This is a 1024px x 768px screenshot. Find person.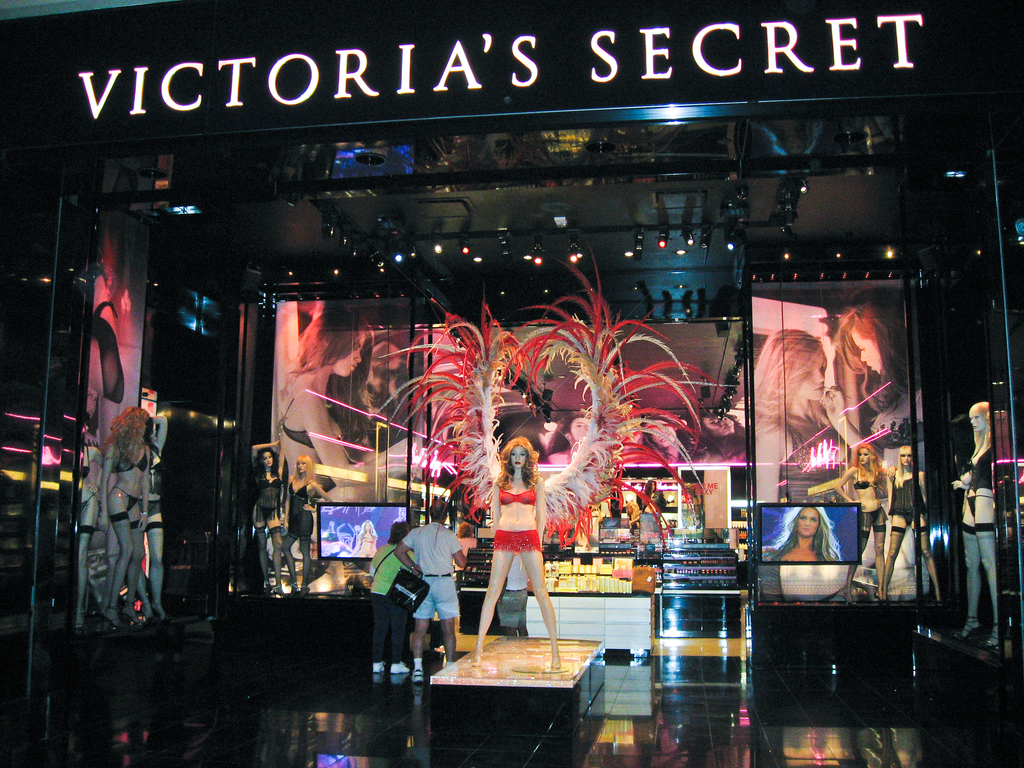
Bounding box: (876, 451, 947, 600).
